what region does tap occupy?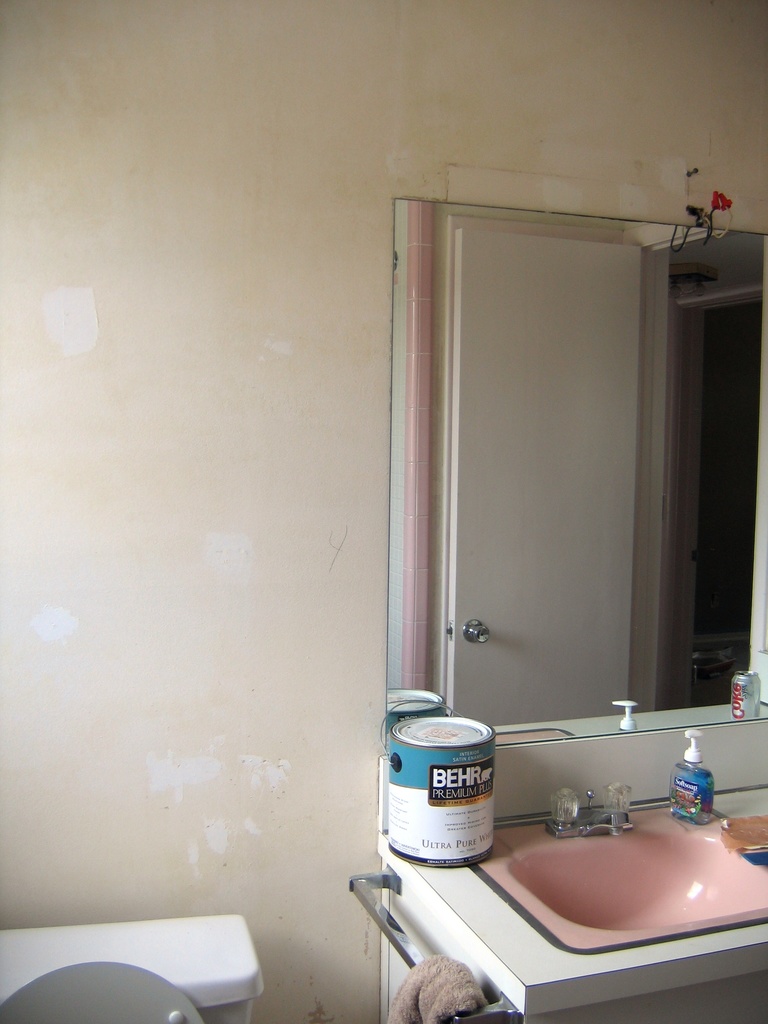
detection(582, 793, 630, 836).
